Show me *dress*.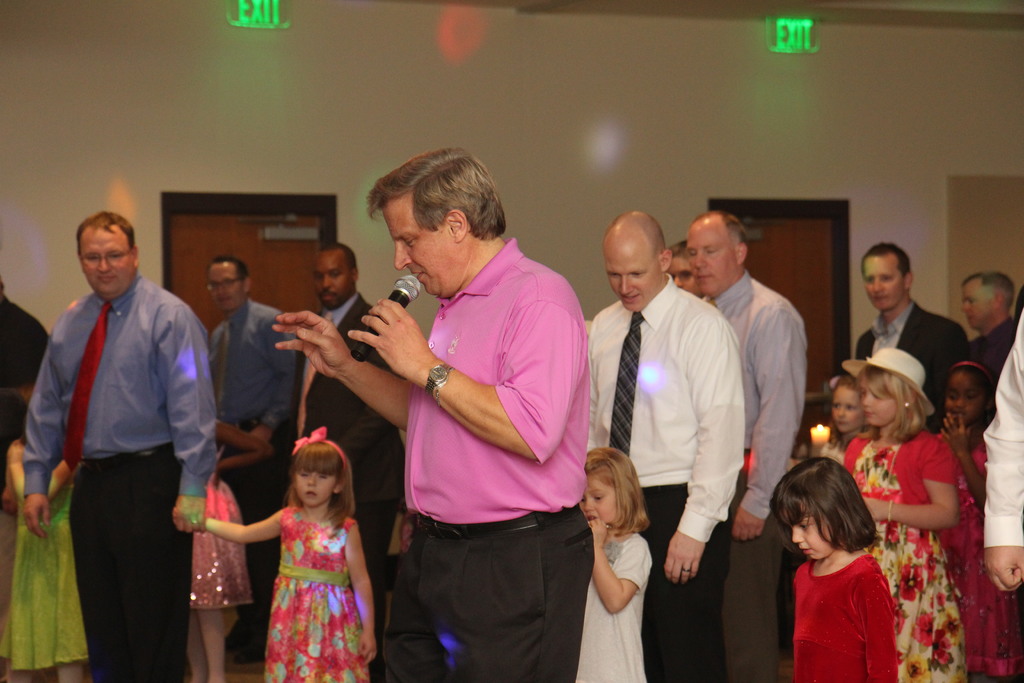
*dress* is here: x1=575 y1=536 x2=645 y2=682.
